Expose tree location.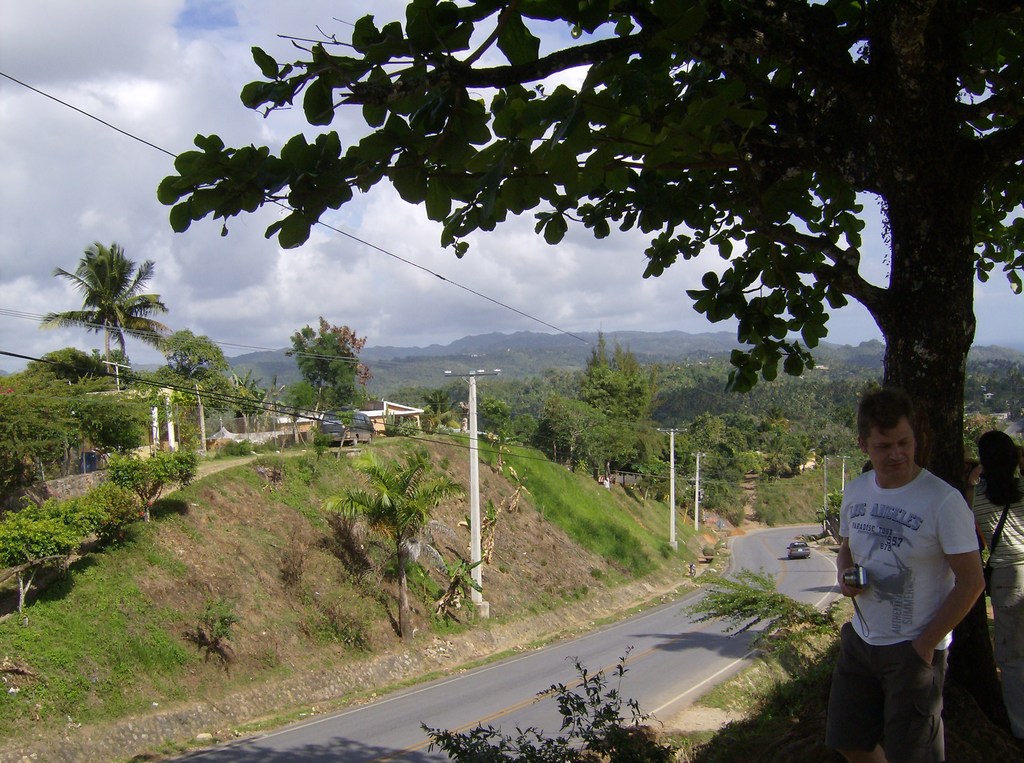
Exposed at [683, 561, 845, 668].
